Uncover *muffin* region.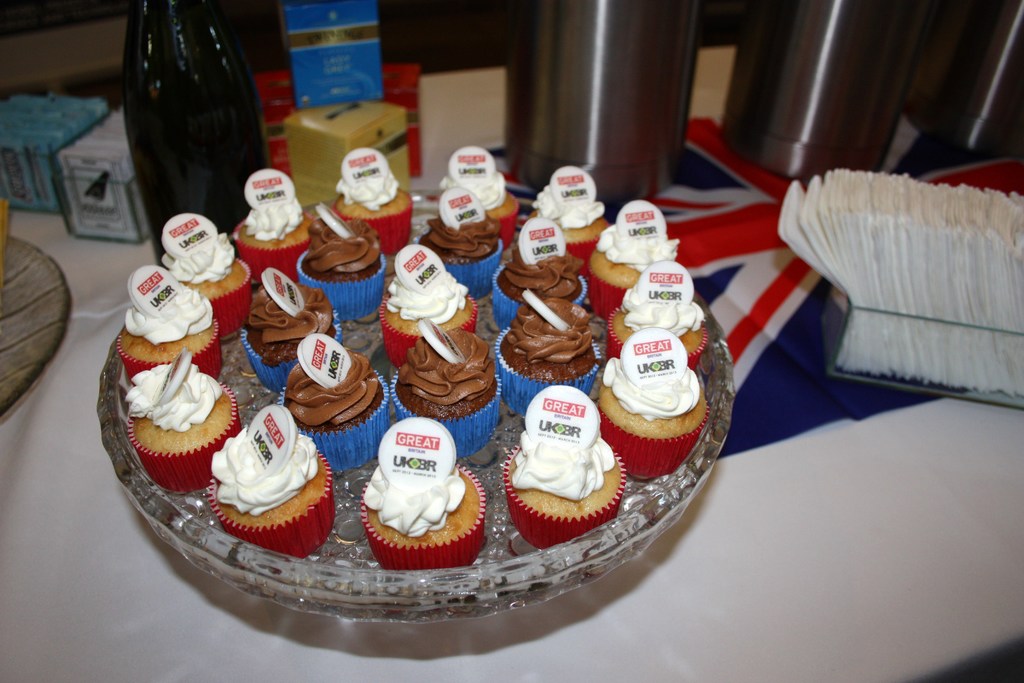
Uncovered: (206, 401, 335, 561).
